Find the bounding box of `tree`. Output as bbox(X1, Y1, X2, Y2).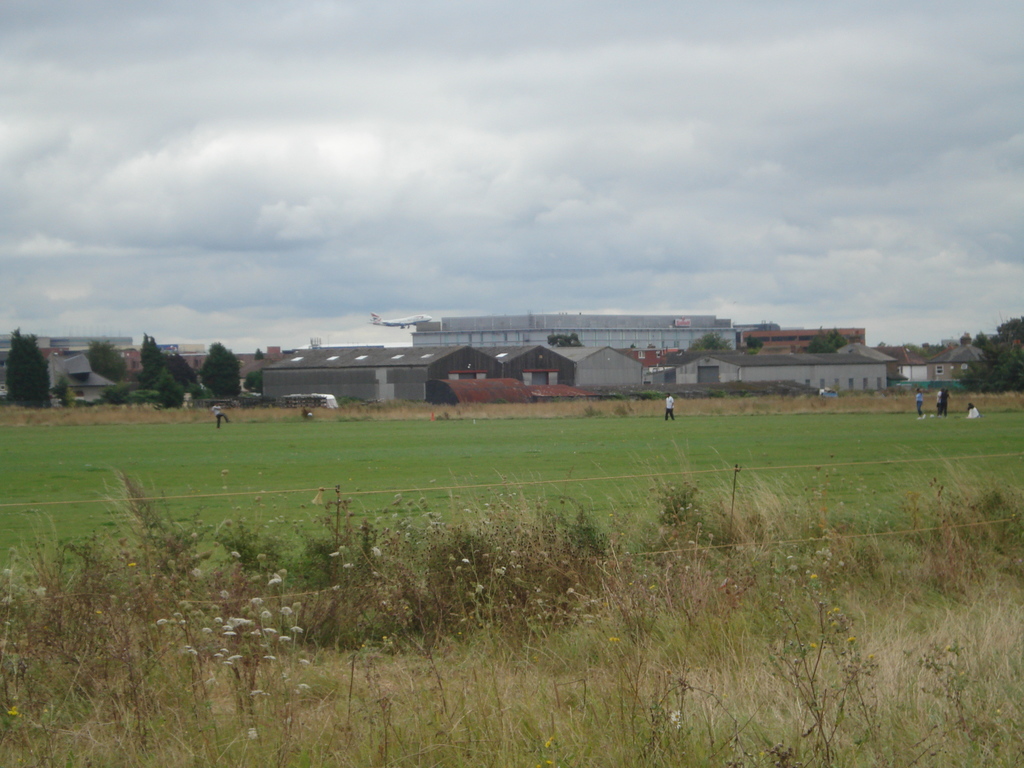
bbox(565, 308, 1009, 390).
